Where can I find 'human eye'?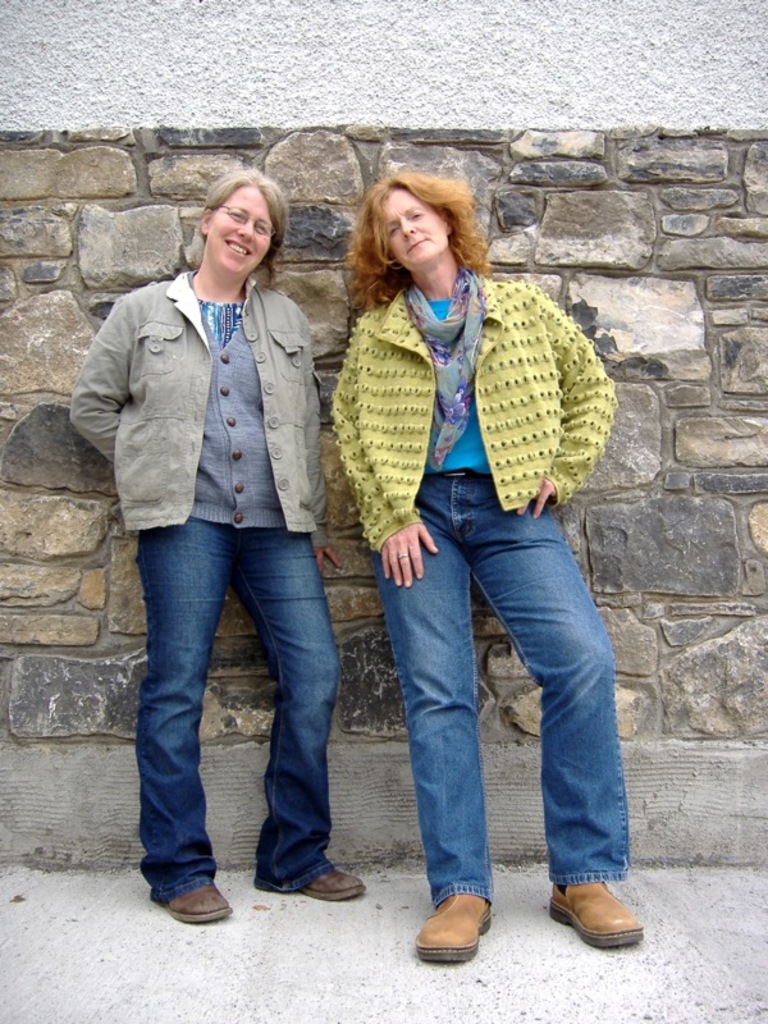
You can find it at 225,211,247,227.
